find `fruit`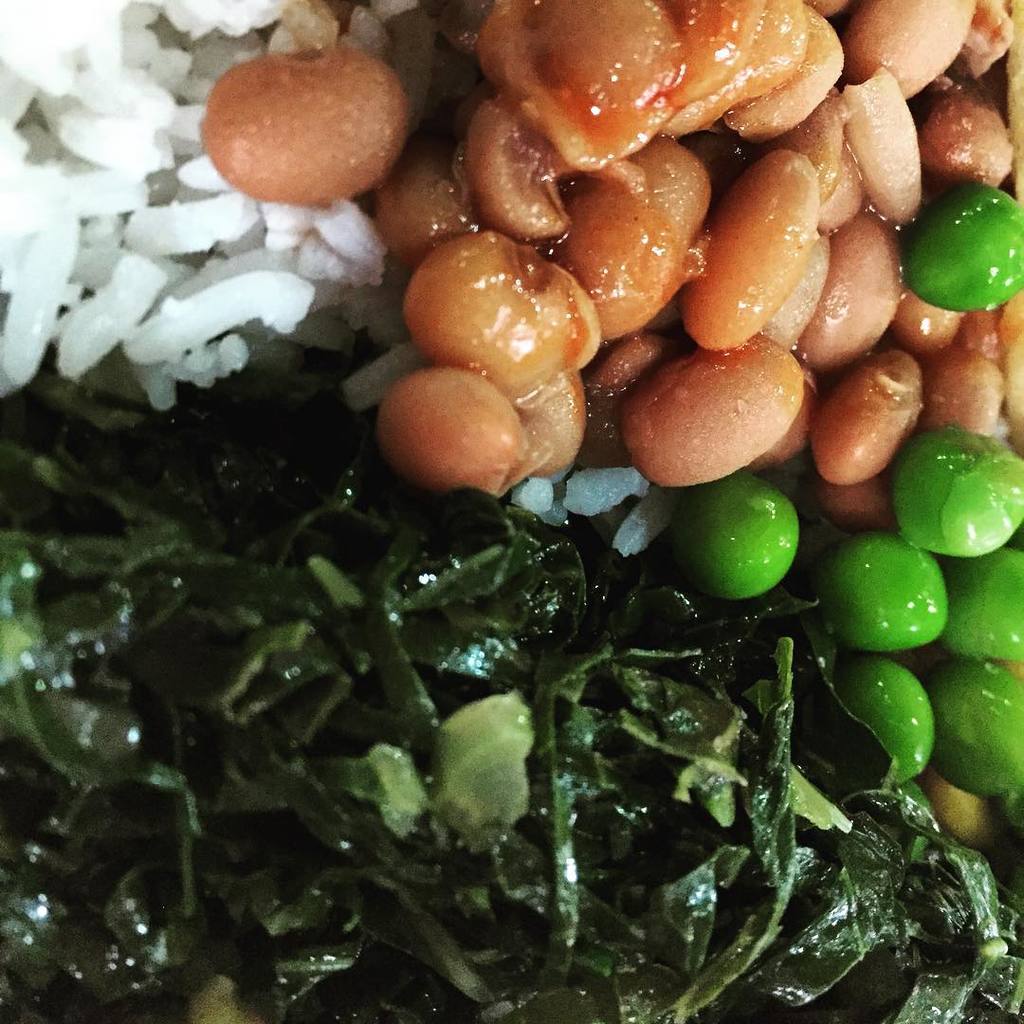
(899,434,1023,565)
